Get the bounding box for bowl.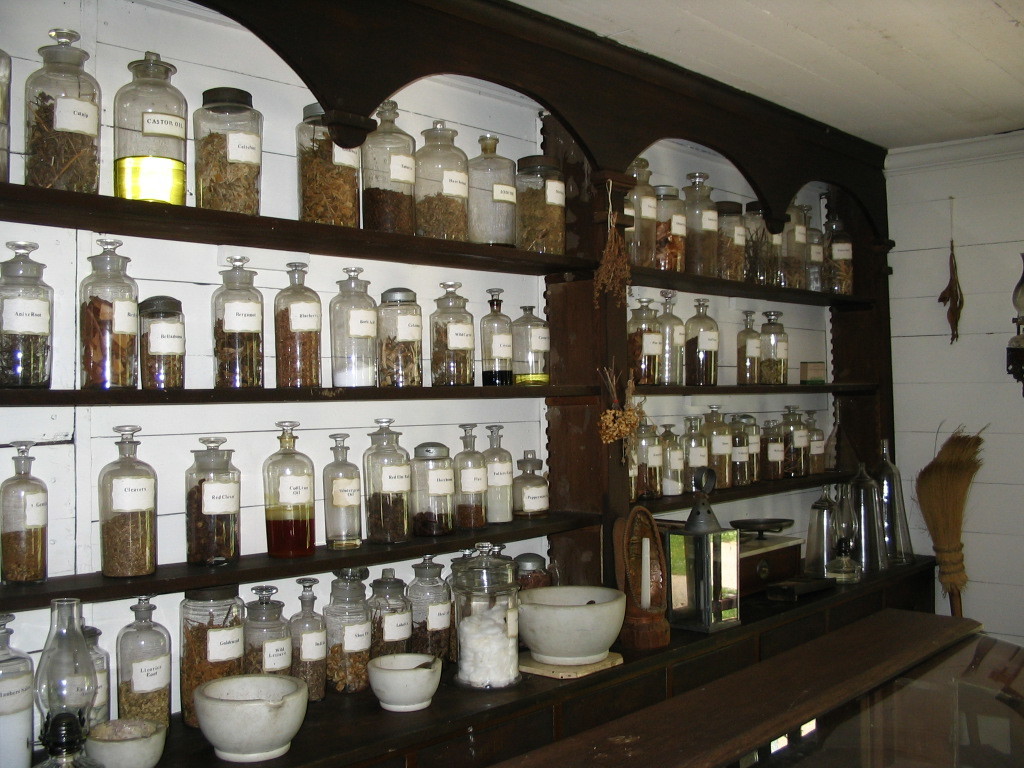
region(370, 653, 440, 711).
